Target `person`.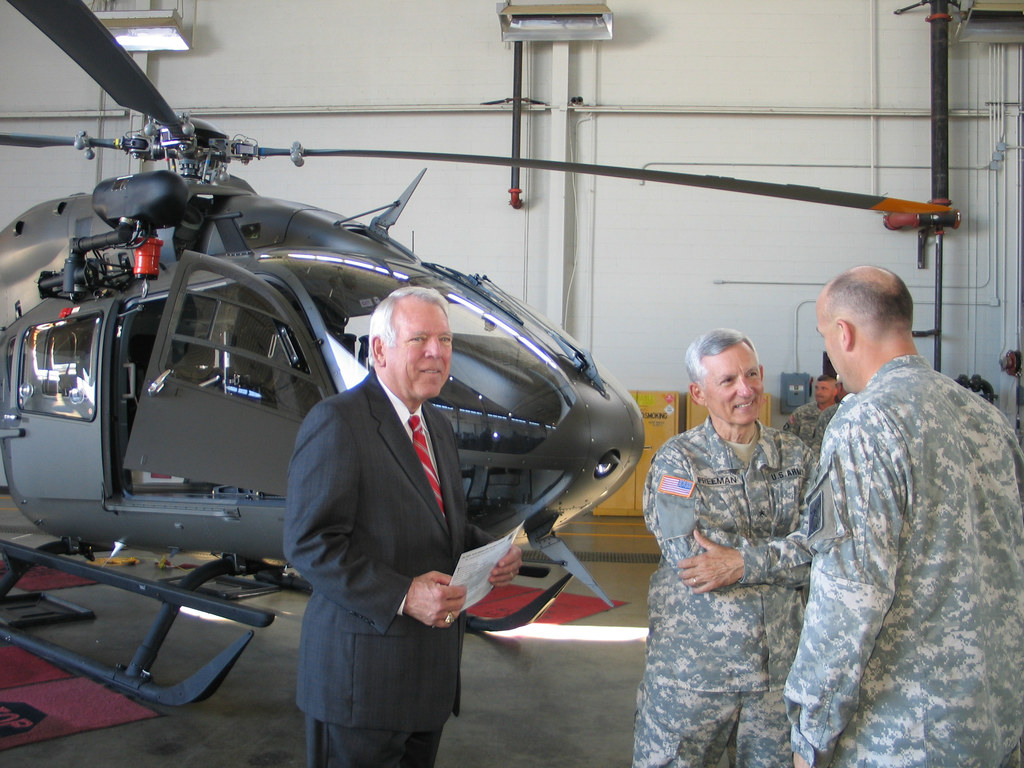
Target region: 787:255:1011:767.
